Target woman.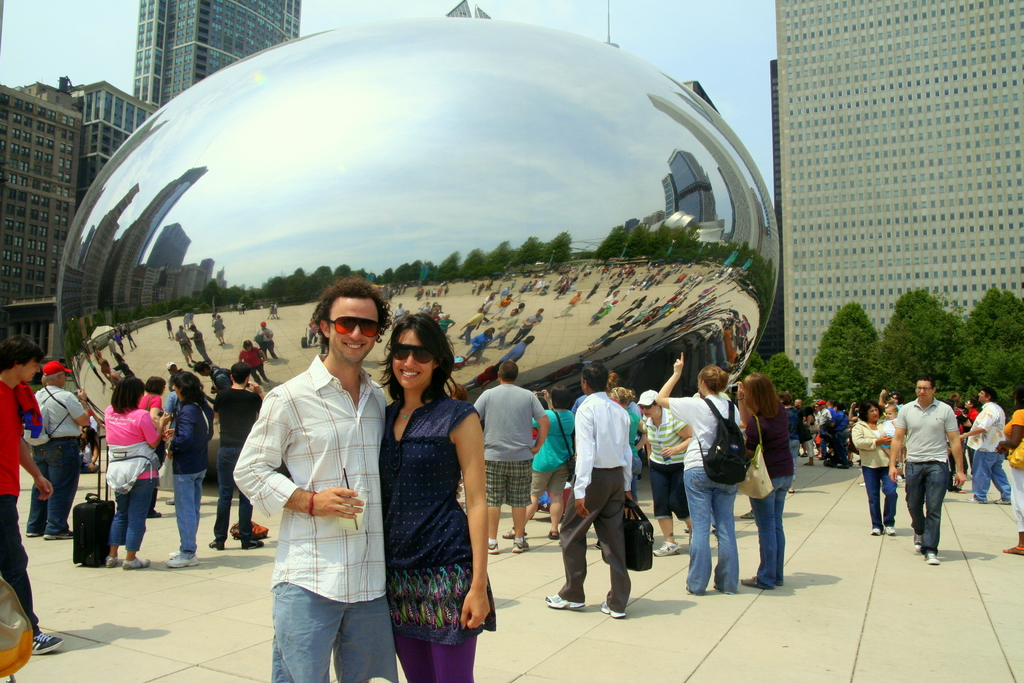
Target region: bbox=[106, 378, 163, 567].
